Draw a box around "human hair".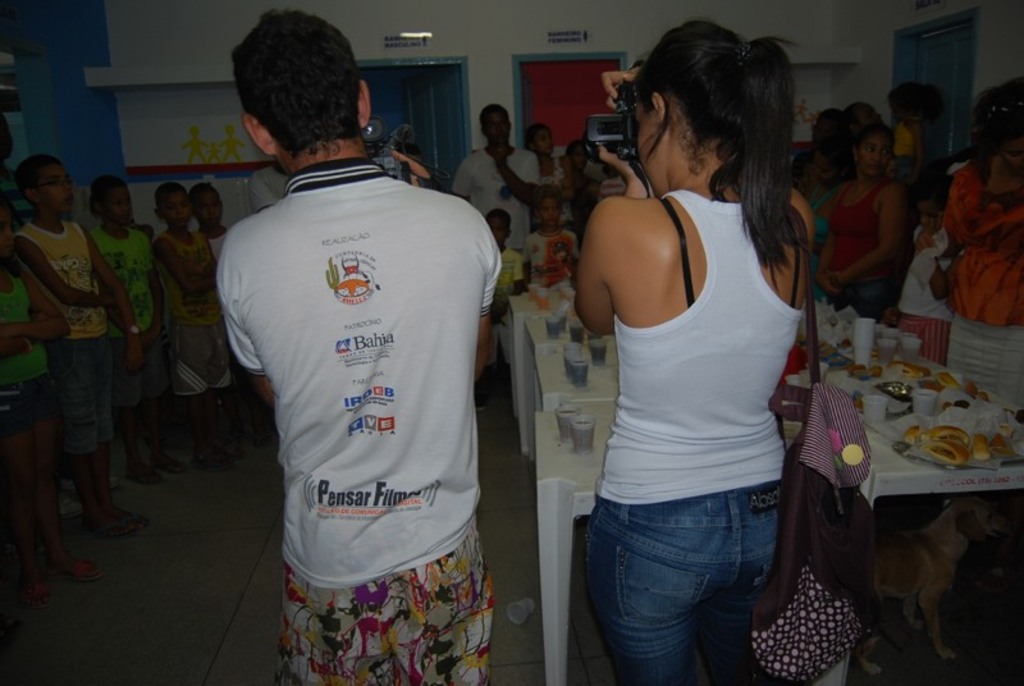
607/20/801/237.
